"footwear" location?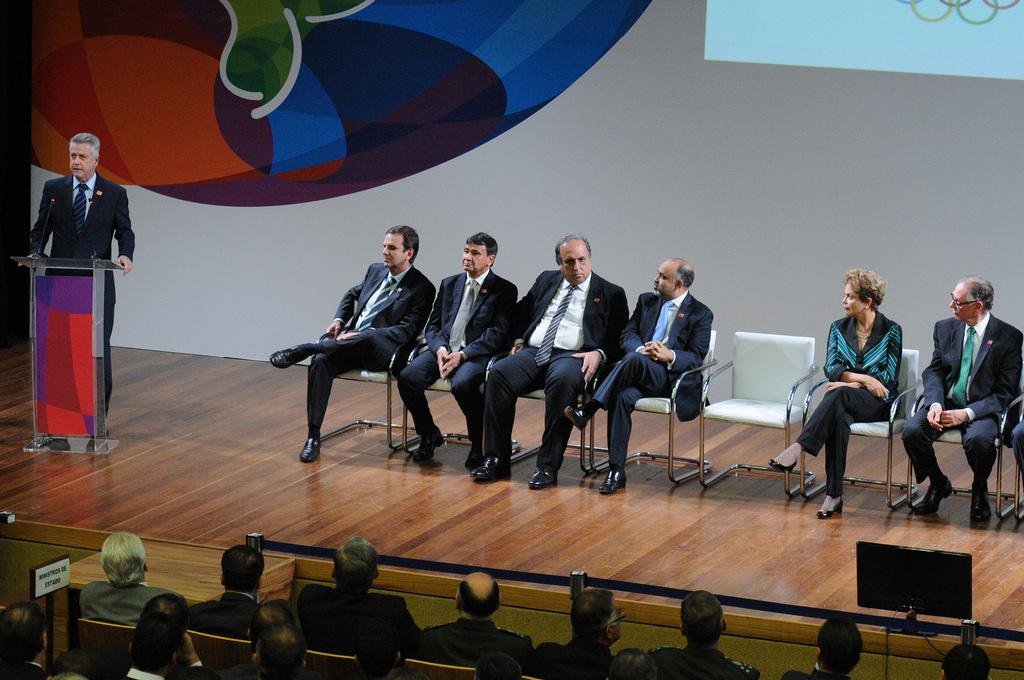
bbox=[598, 464, 628, 495]
